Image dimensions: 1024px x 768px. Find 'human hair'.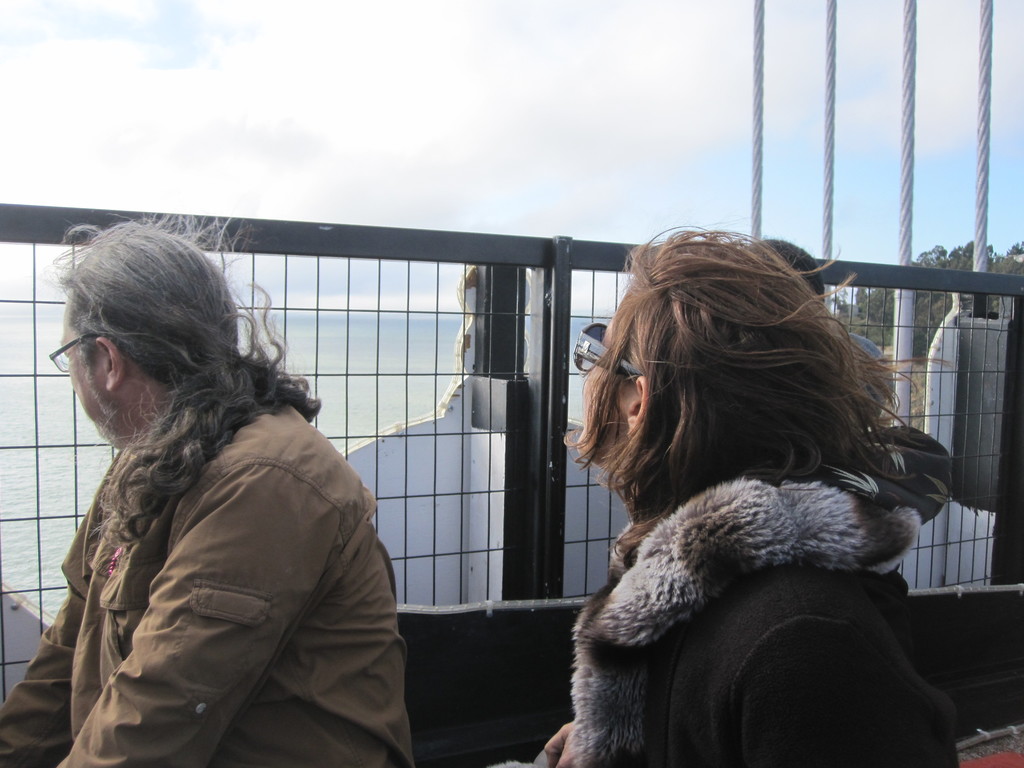
pyautogui.locateOnScreen(577, 212, 941, 660).
